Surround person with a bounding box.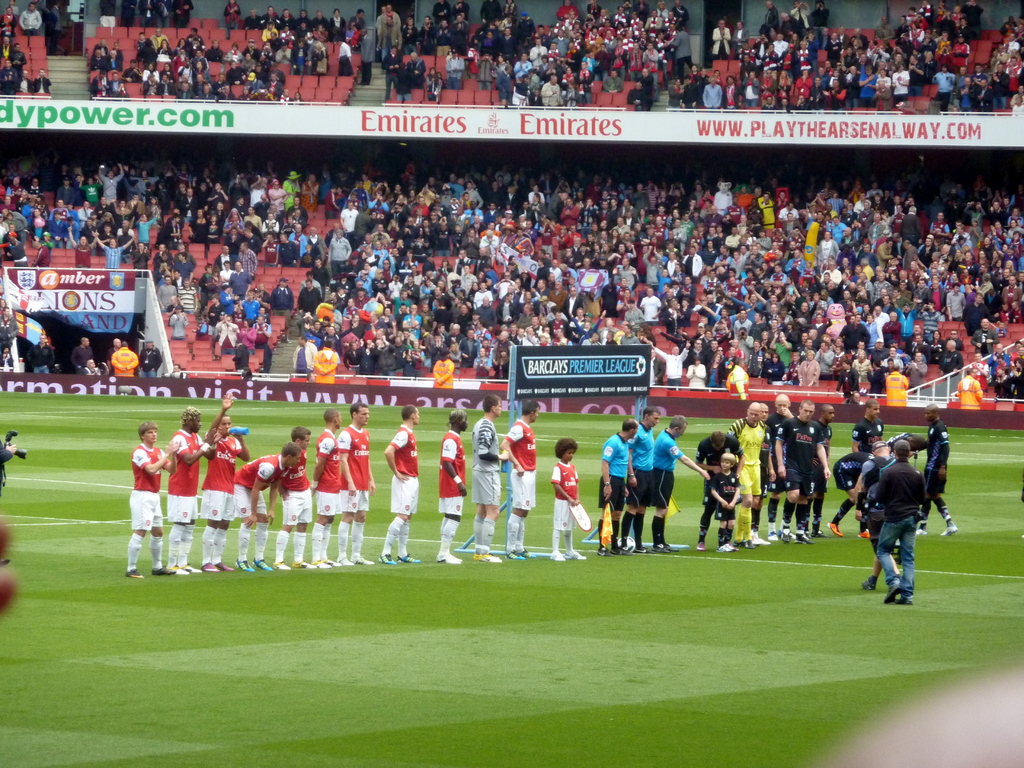
crop(164, 404, 218, 577).
